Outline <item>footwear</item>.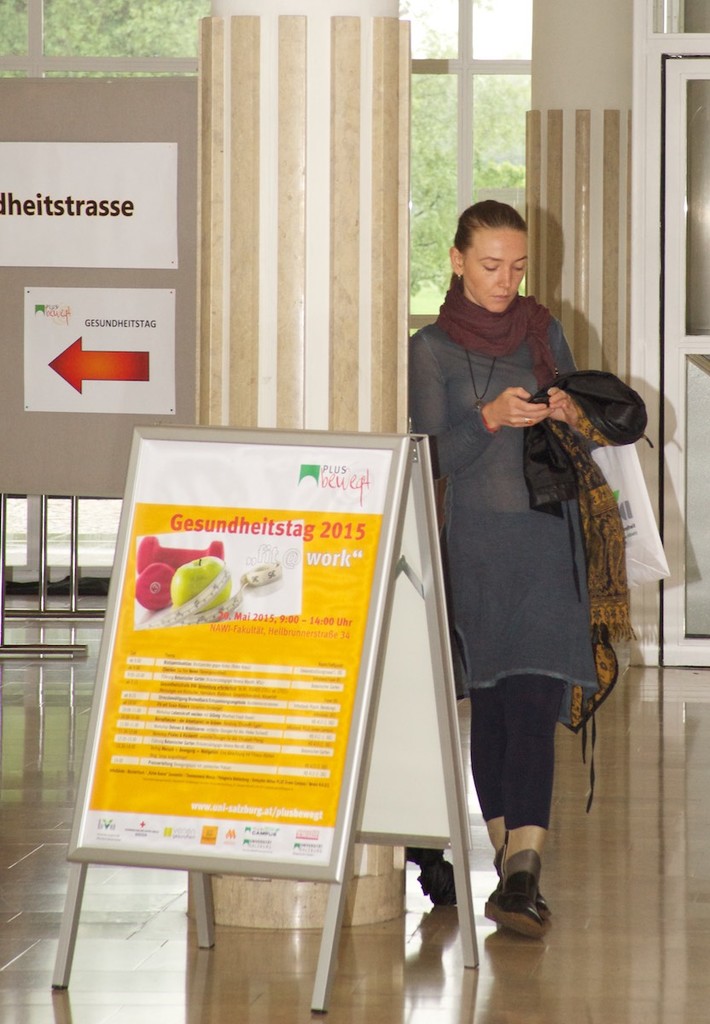
Outline: x1=485 y1=836 x2=554 y2=930.
